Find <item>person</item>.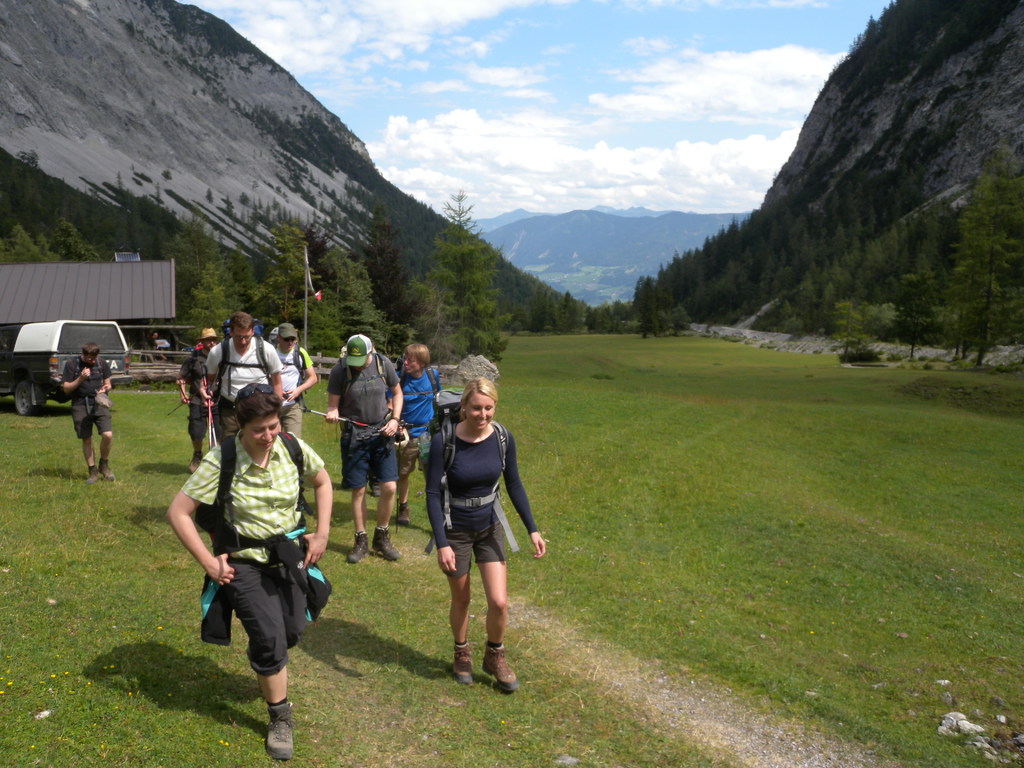
393/343/447/524.
